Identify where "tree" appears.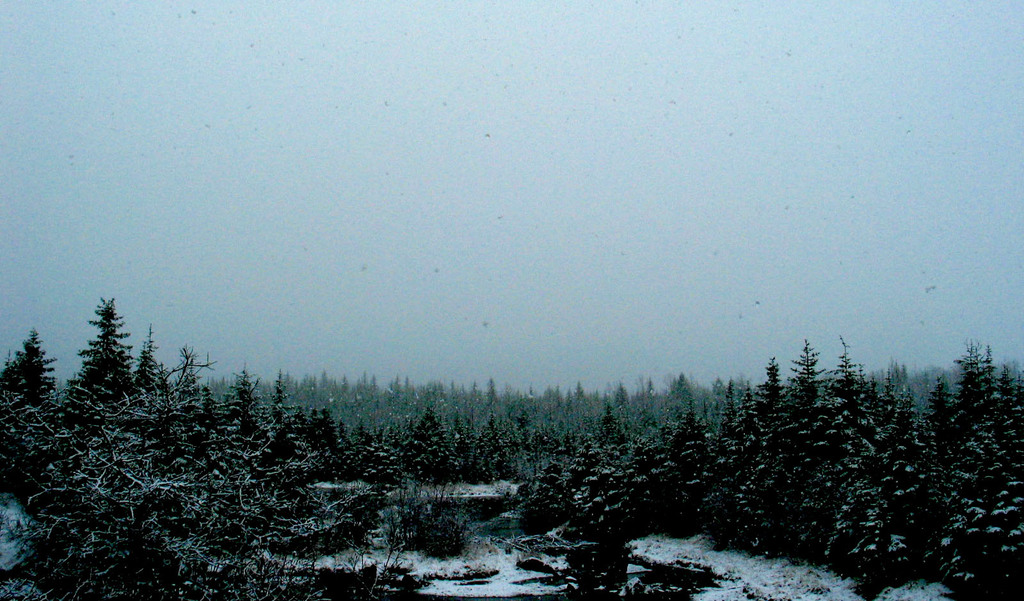
Appears at 172:350:211:467.
